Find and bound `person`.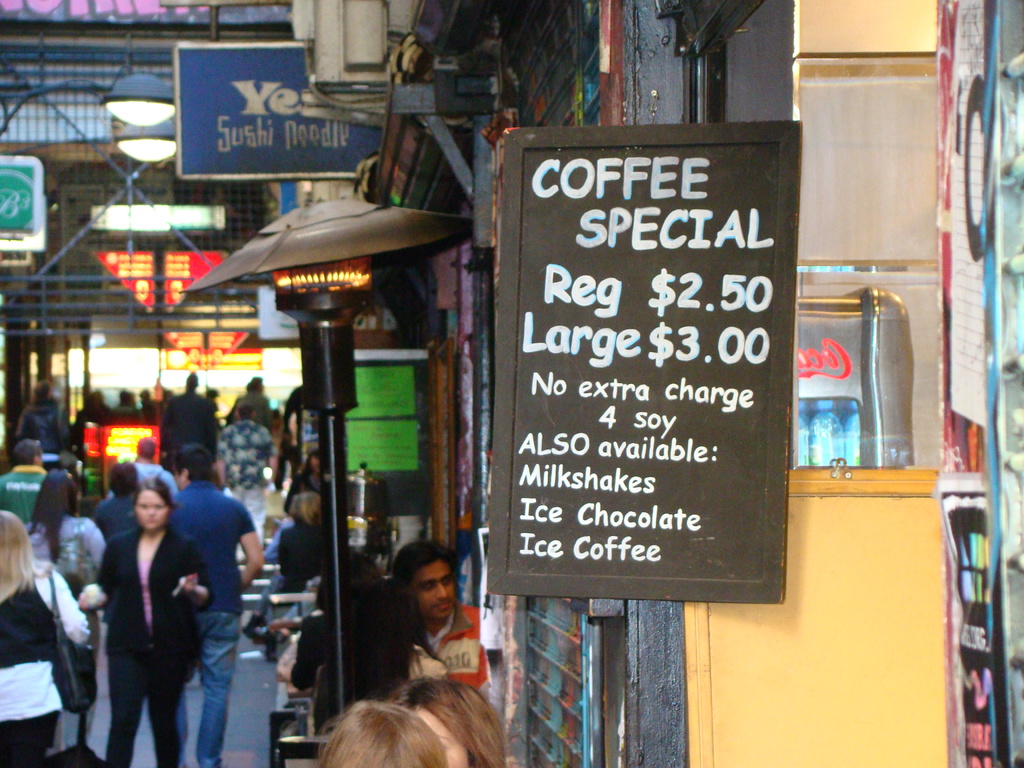
Bound: bbox=(90, 456, 147, 550).
